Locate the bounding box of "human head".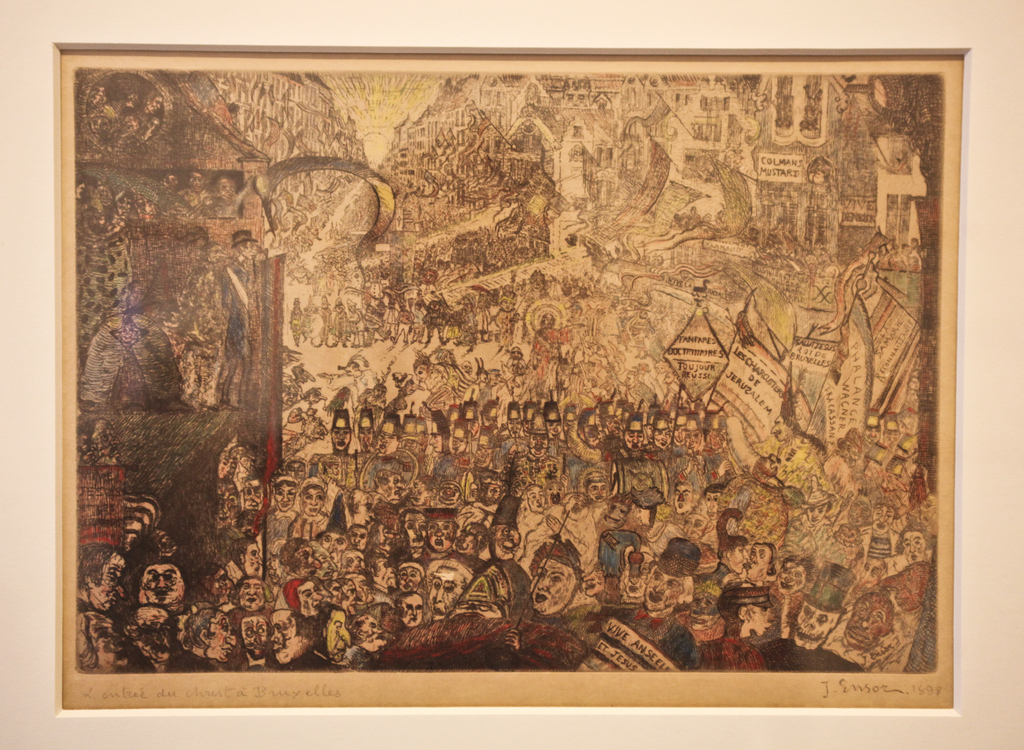
Bounding box: (x1=309, y1=600, x2=350, y2=665).
